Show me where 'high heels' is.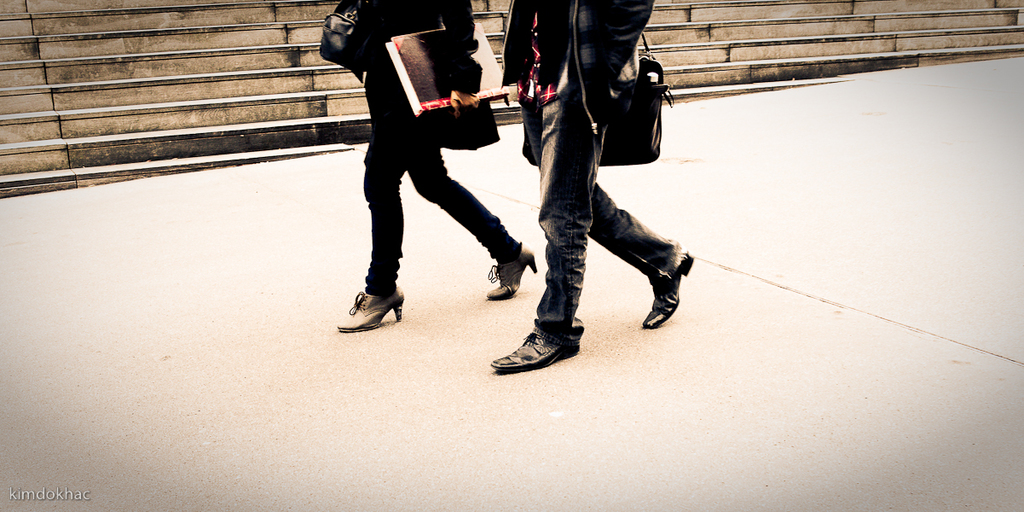
'high heels' is at region(483, 243, 539, 300).
